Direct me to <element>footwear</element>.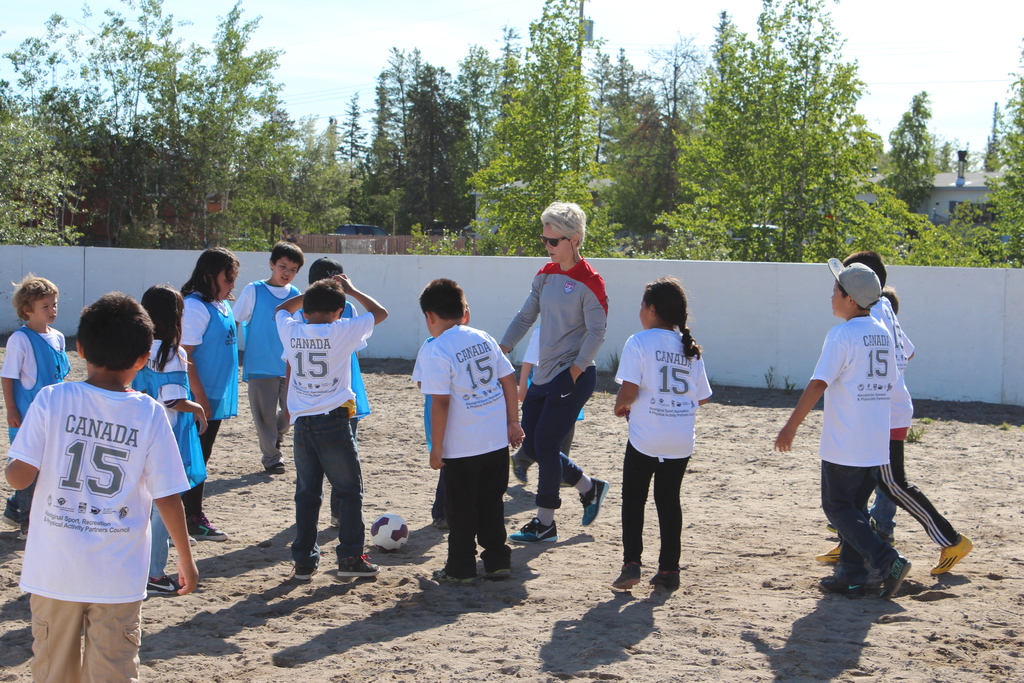
Direction: (left=883, top=550, right=912, bottom=602).
